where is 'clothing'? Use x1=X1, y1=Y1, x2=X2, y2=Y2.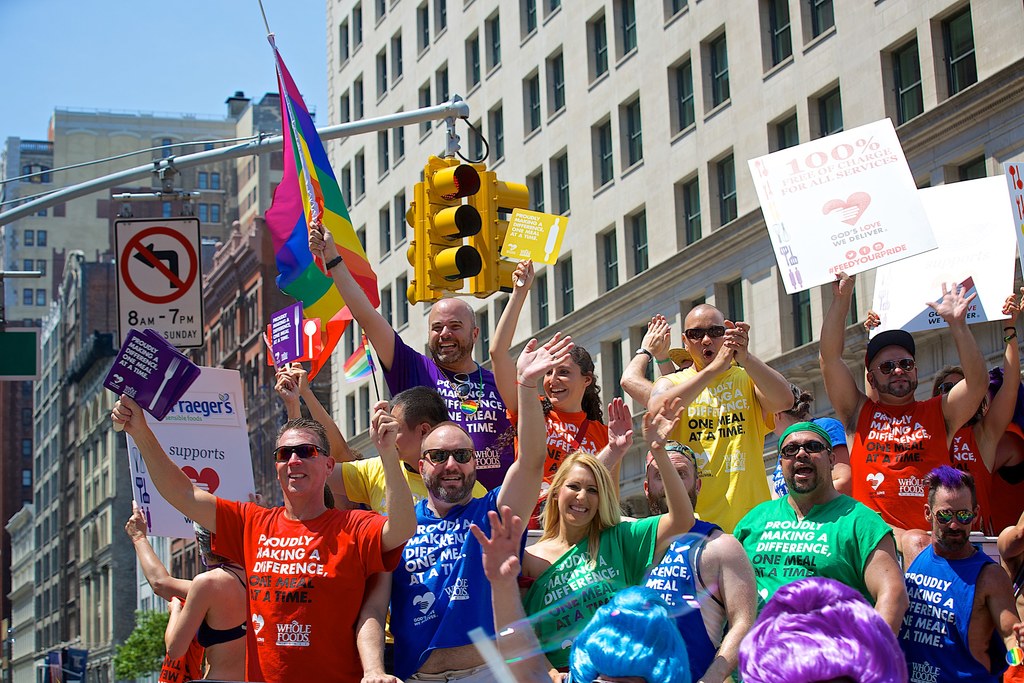
x1=998, y1=457, x2=1023, y2=545.
